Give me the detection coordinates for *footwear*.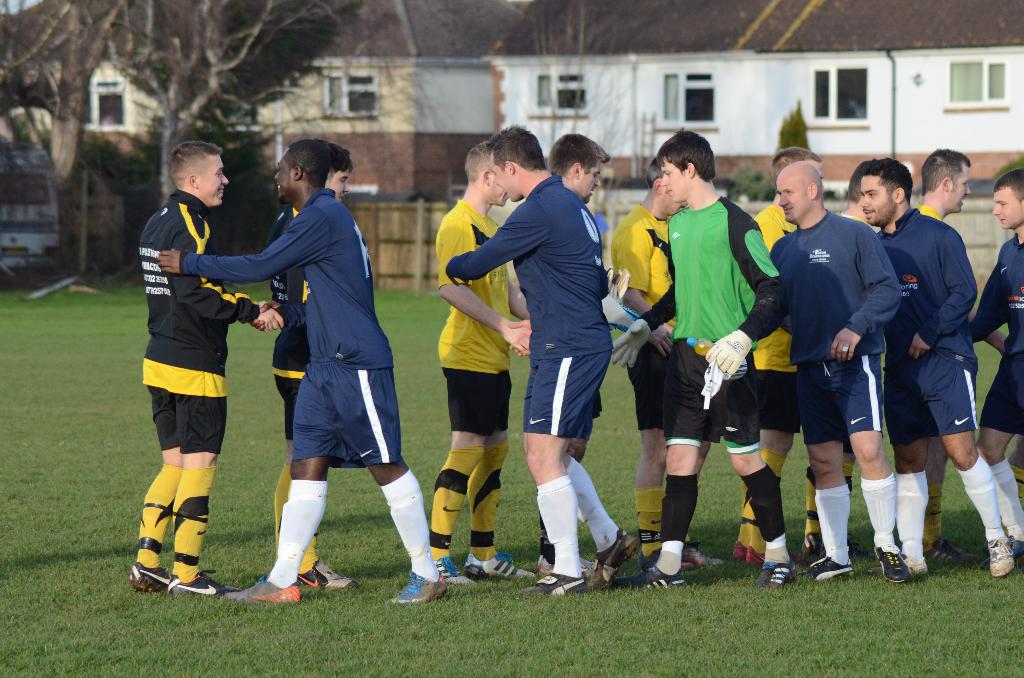
crop(637, 564, 687, 590).
